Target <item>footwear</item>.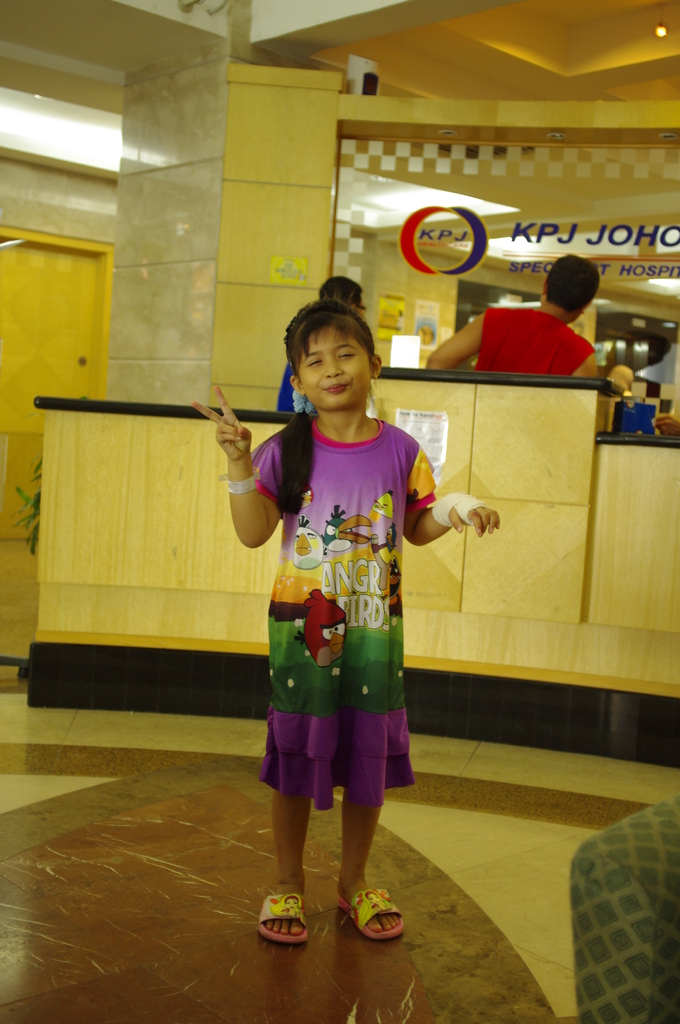
Target region: select_region(337, 887, 408, 940).
